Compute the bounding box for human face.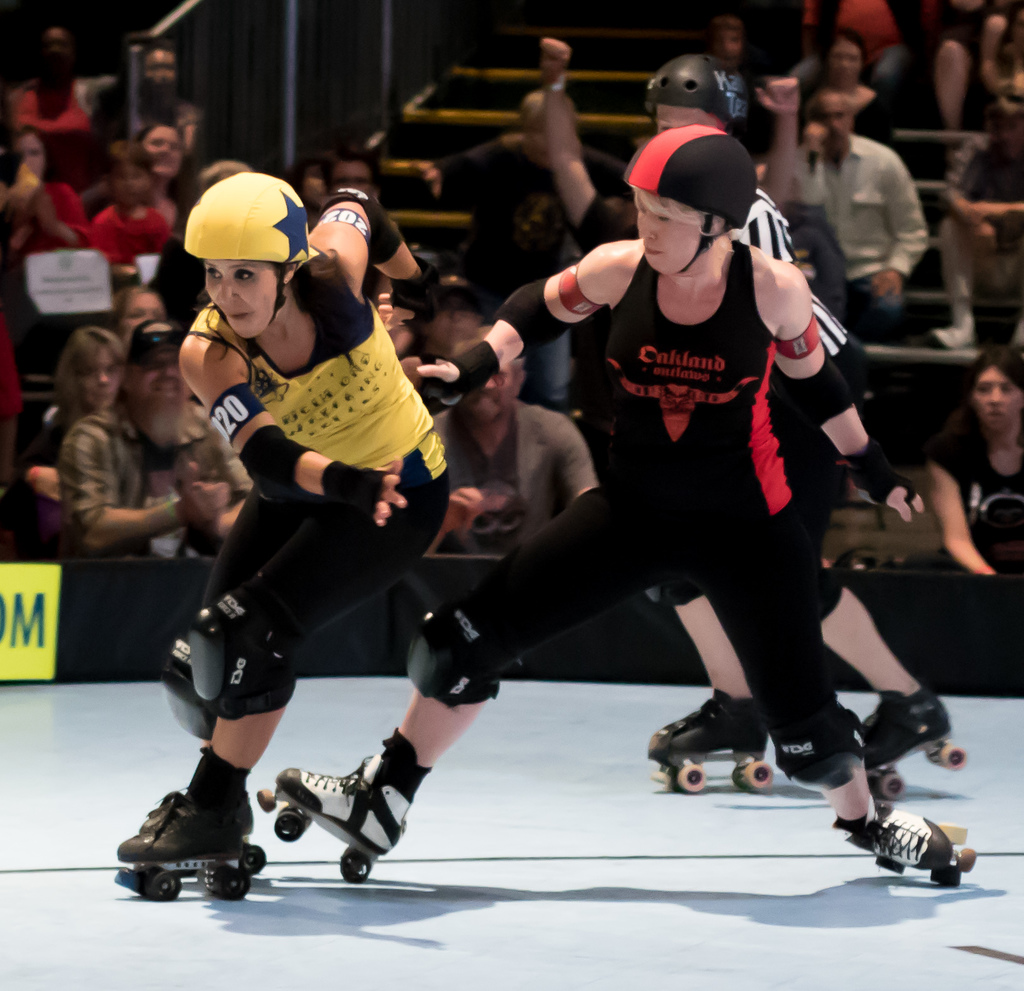
122,289,171,333.
